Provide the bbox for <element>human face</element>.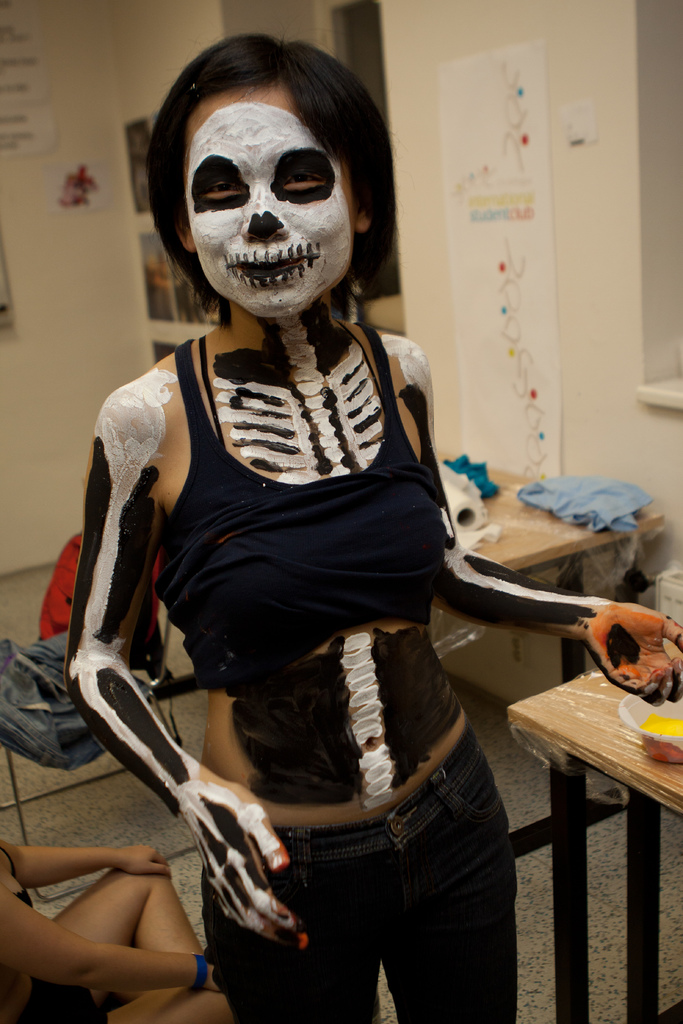
<bbox>176, 77, 358, 323</bbox>.
